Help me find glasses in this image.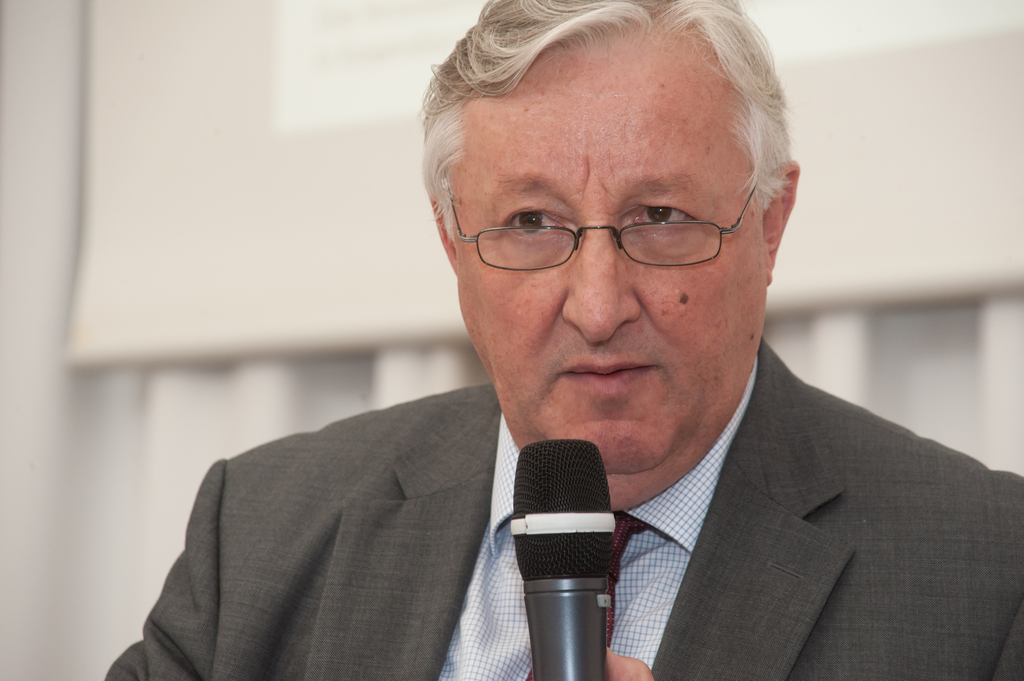
Found it: Rect(436, 167, 785, 275).
